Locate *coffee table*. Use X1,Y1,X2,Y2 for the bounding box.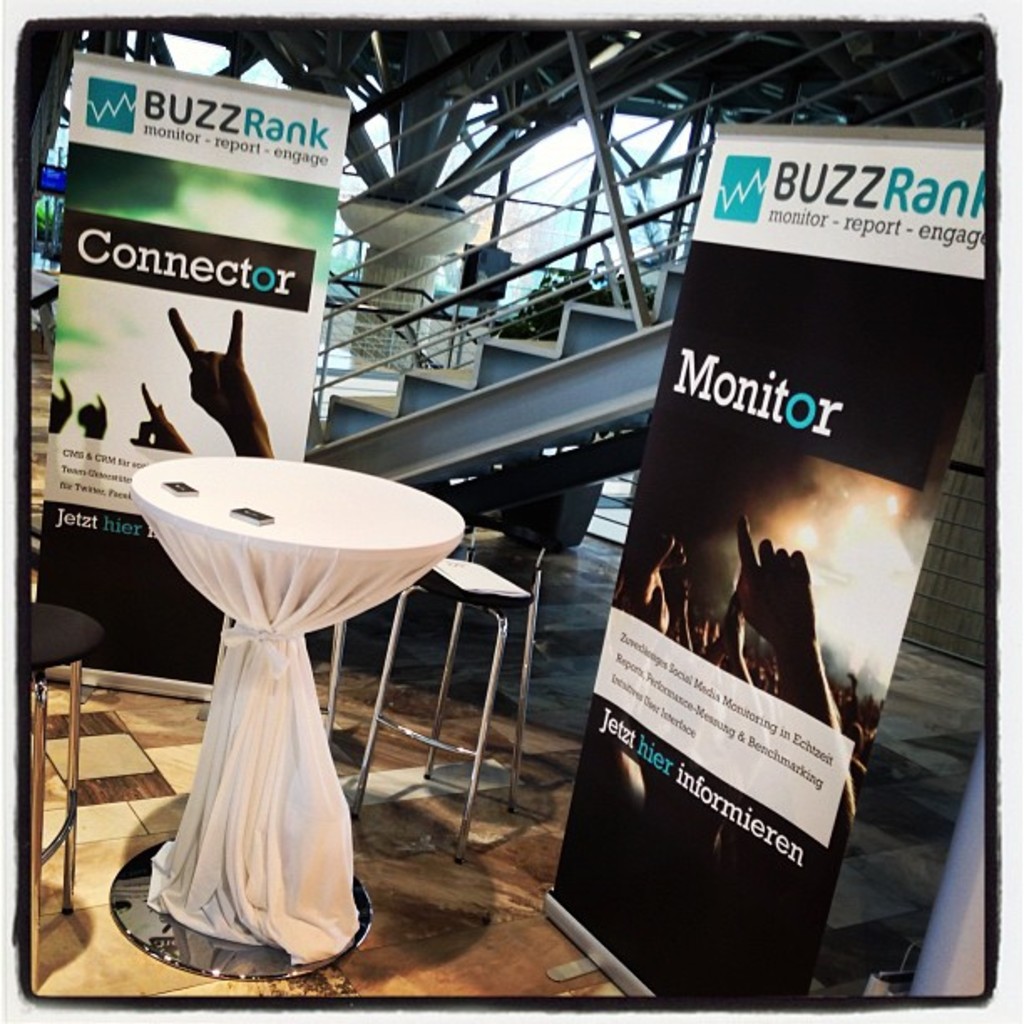
105,425,432,984.
